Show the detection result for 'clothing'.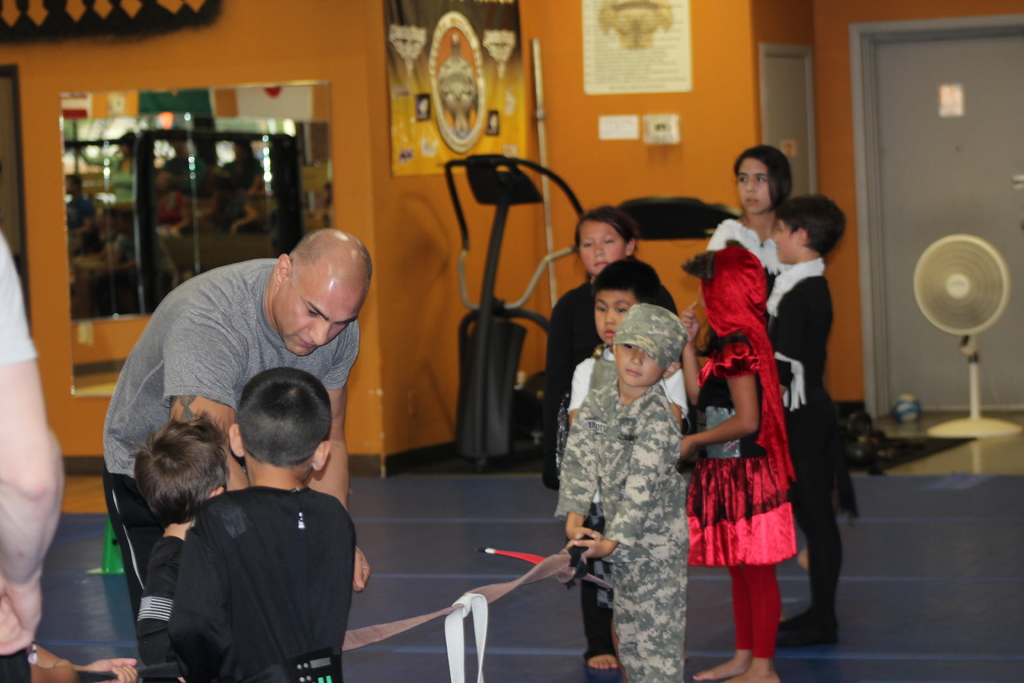
(83, 151, 136, 201).
